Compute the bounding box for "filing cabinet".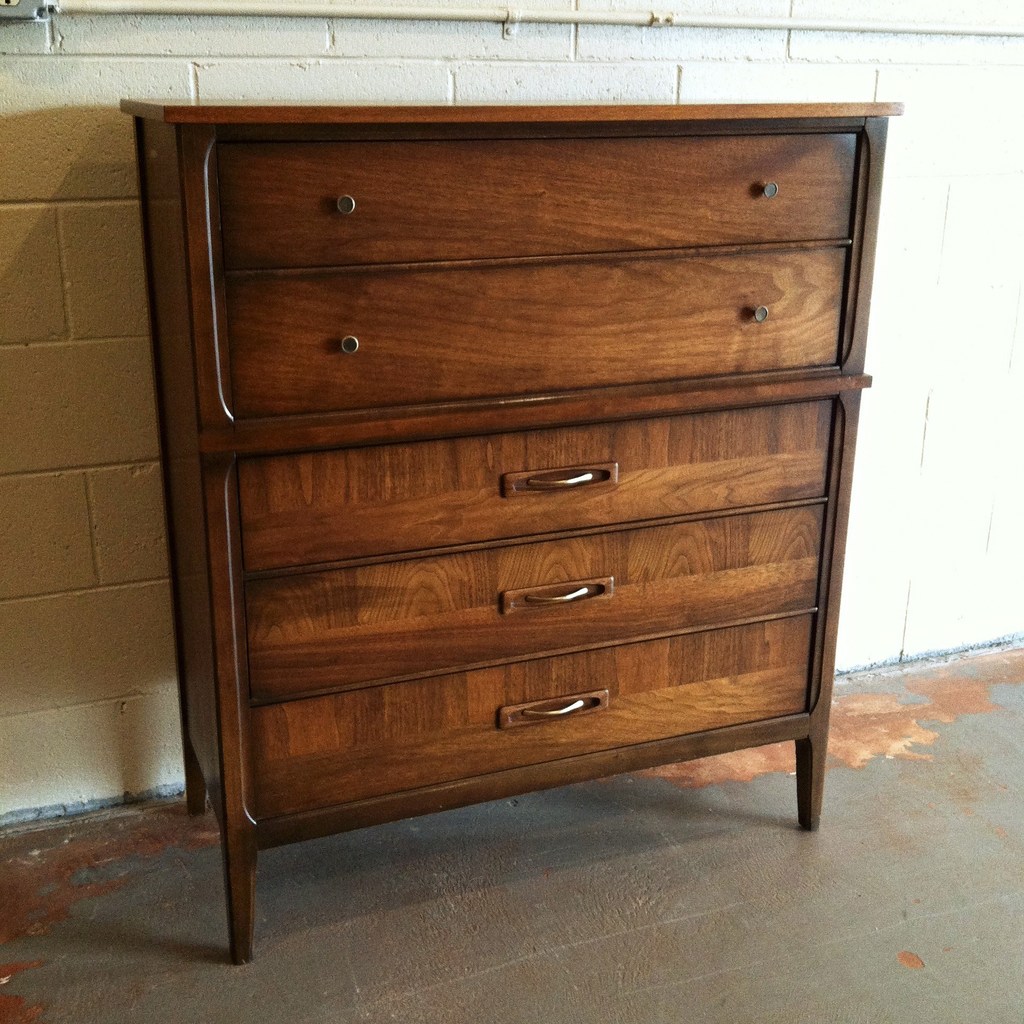
156 200 893 870.
